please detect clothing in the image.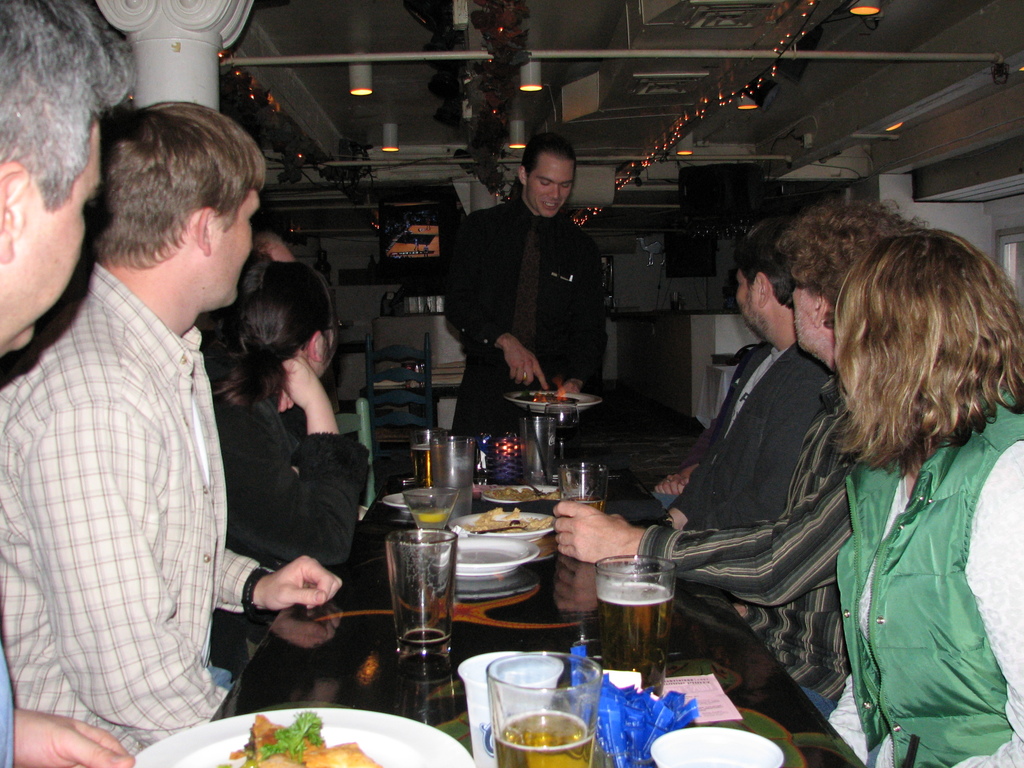
box(828, 379, 1017, 767).
